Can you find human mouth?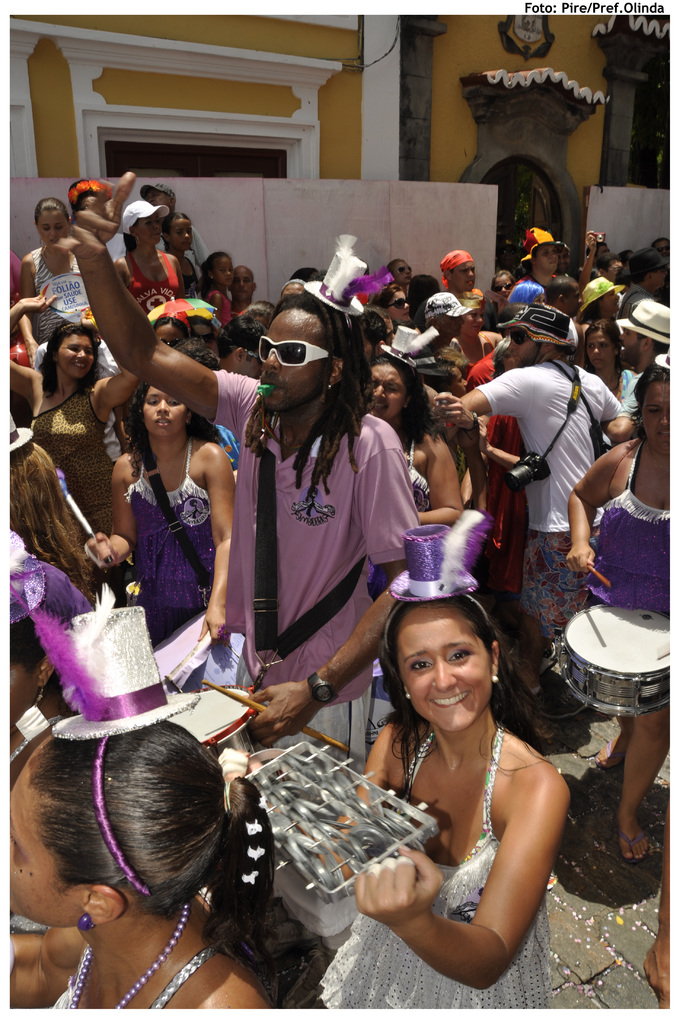
Yes, bounding box: 427 687 474 715.
